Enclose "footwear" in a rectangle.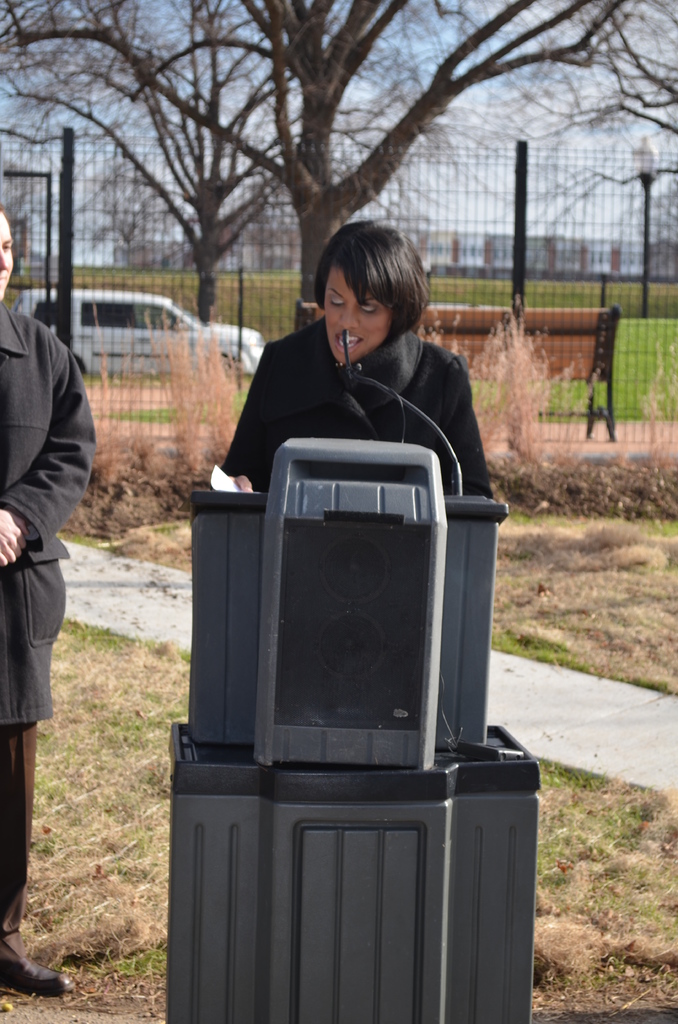
bbox=(0, 934, 56, 1000).
